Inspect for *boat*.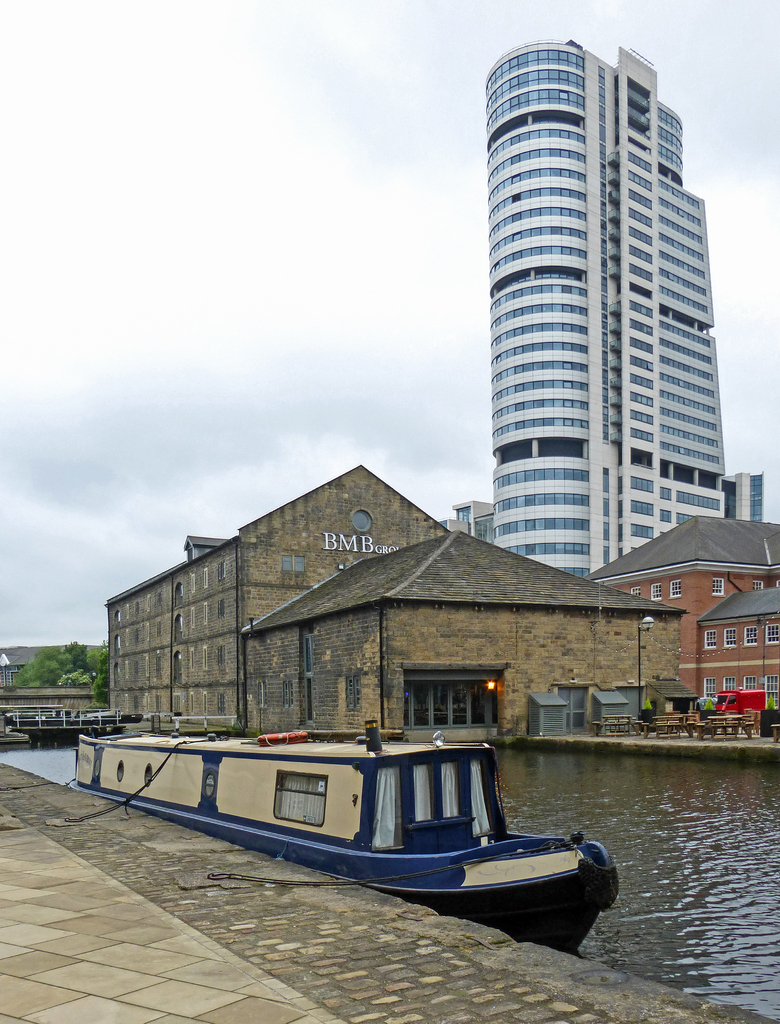
Inspection: left=74, top=699, right=614, bottom=919.
